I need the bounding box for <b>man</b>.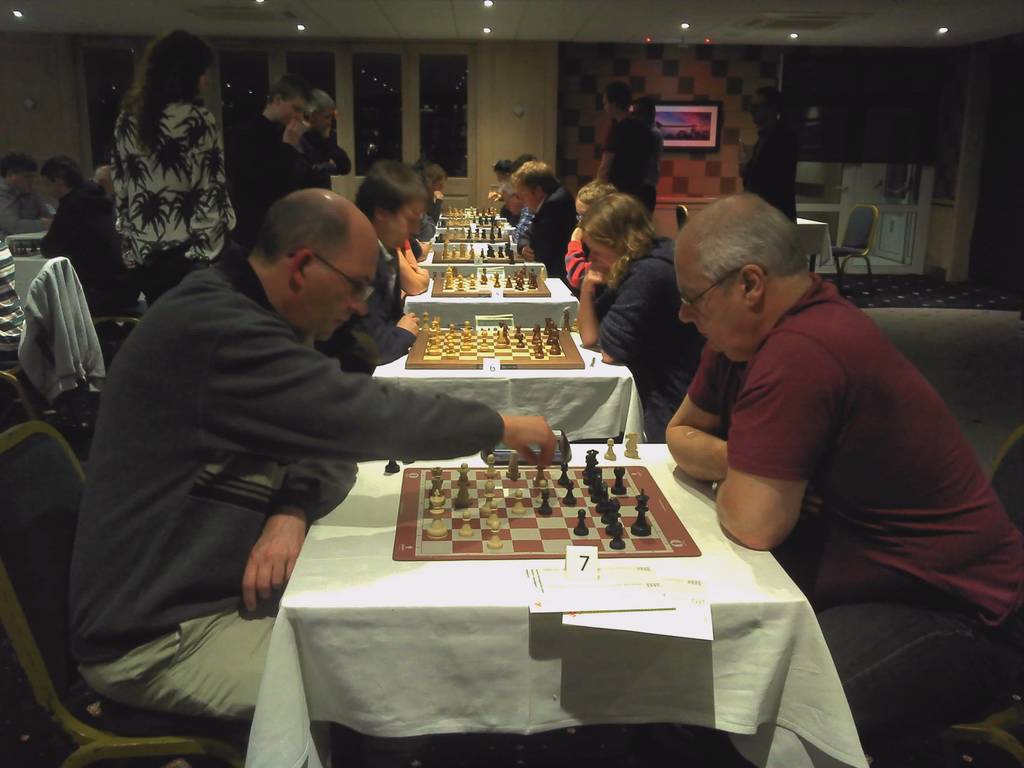
Here it is: [left=301, top=88, right=355, bottom=191].
